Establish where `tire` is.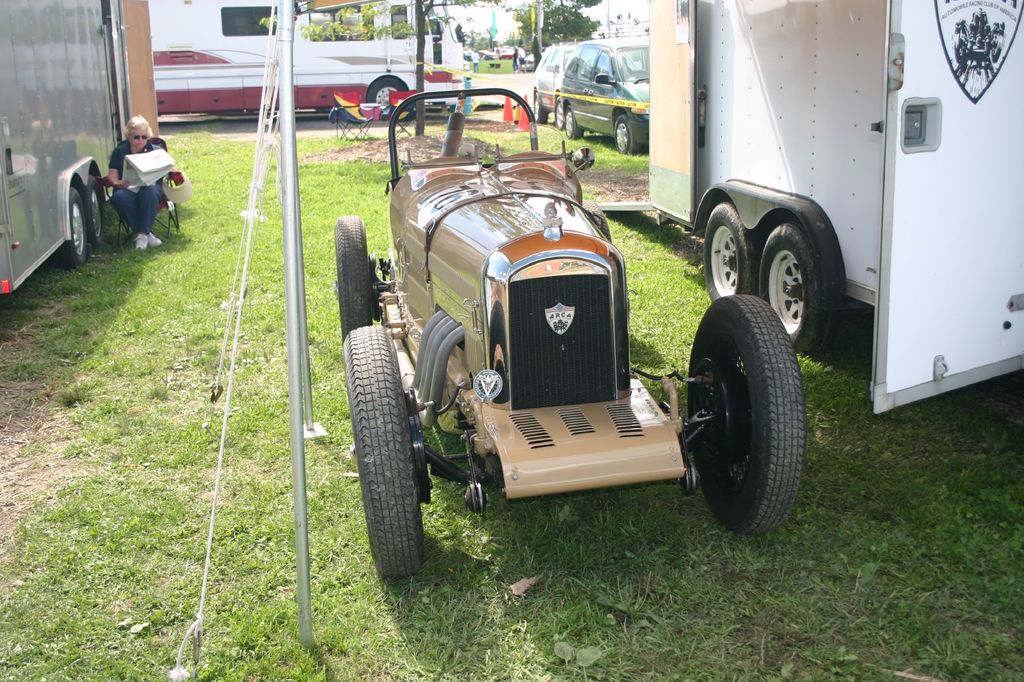
Established at <region>334, 216, 372, 340</region>.
